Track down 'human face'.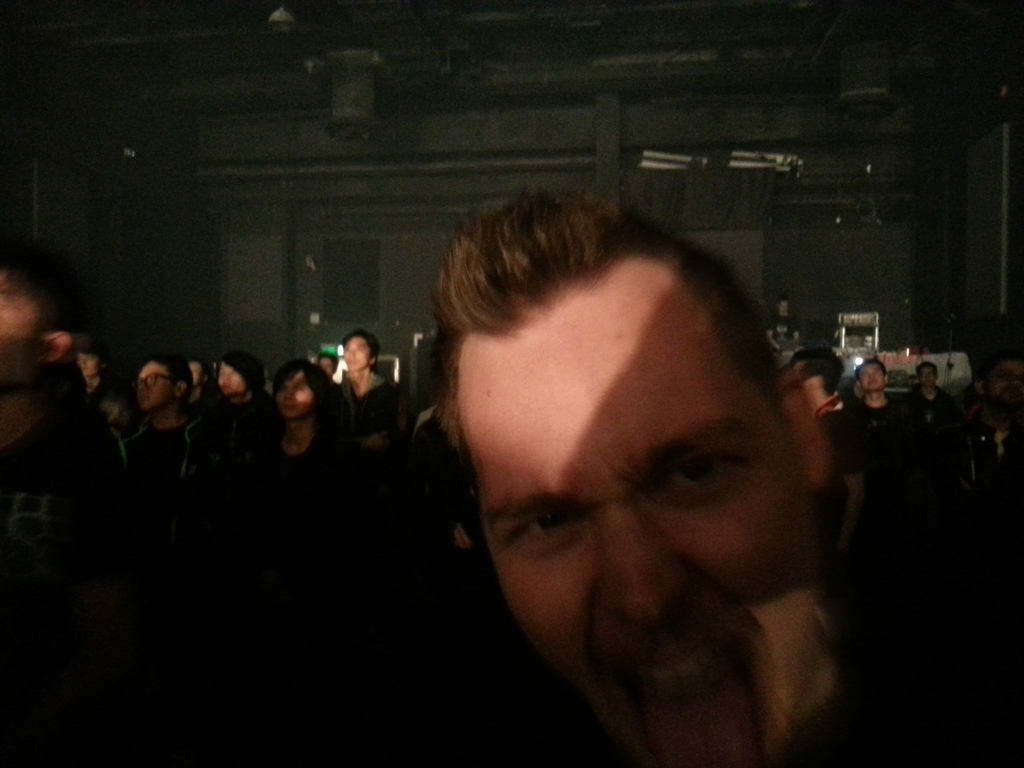
Tracked to [454,260,822,767].
